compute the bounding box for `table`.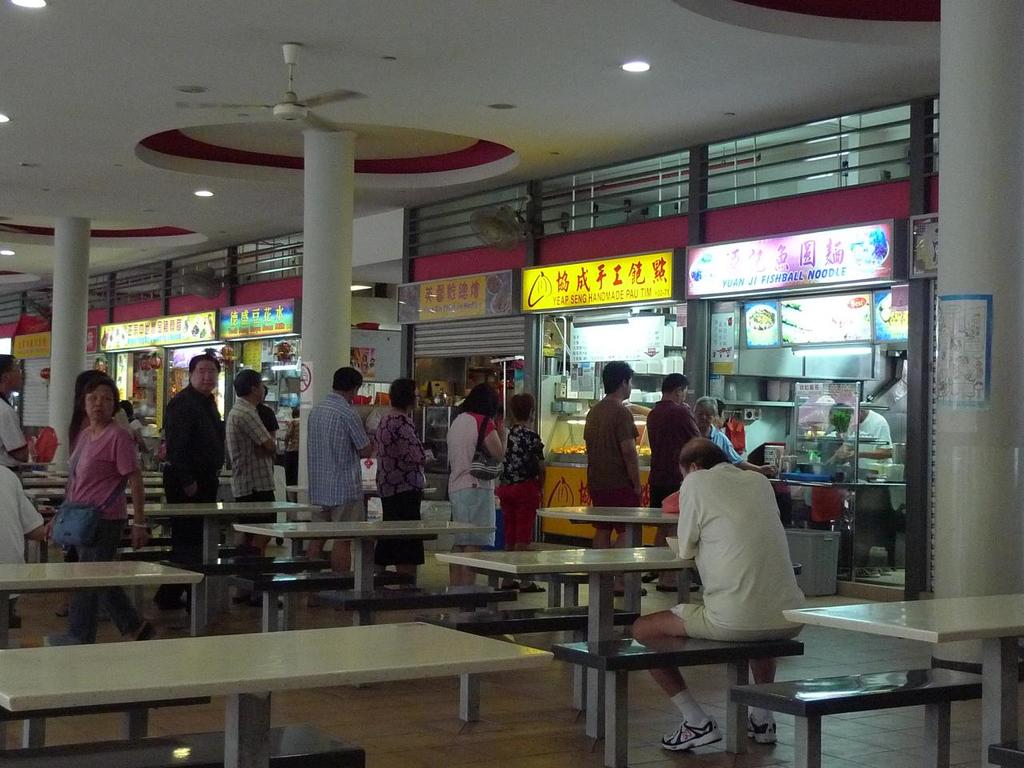
[233, 516, 481, 604].
